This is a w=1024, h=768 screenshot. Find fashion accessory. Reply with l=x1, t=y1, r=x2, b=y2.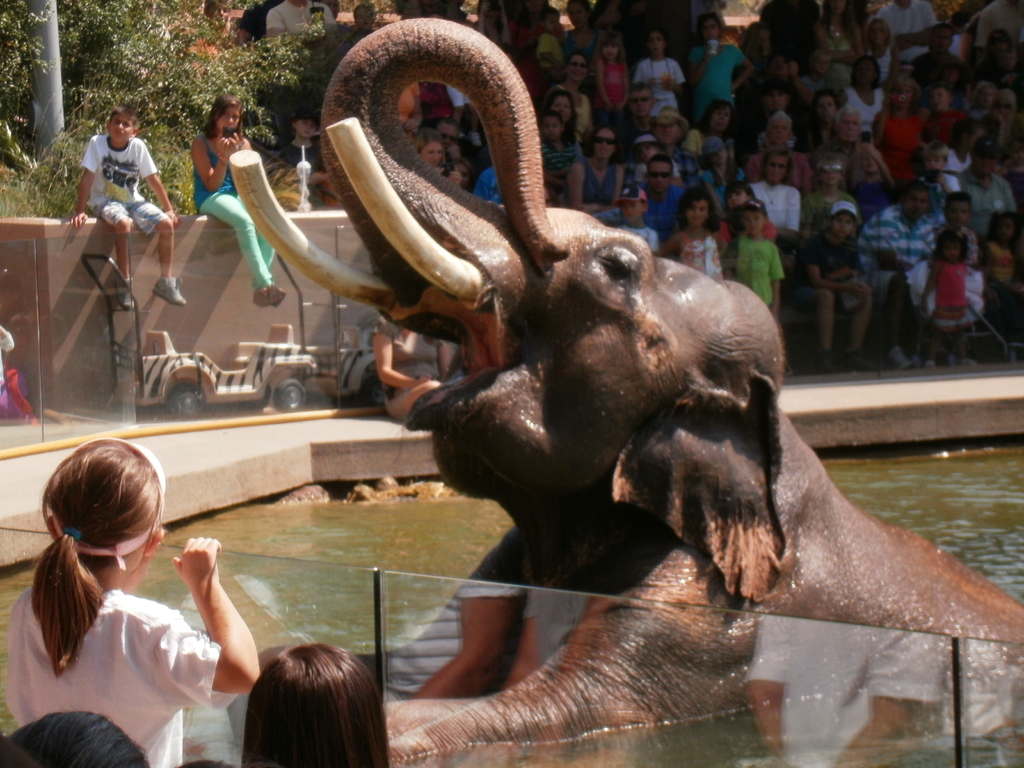
l=270, t=290, r=287, b=312.
